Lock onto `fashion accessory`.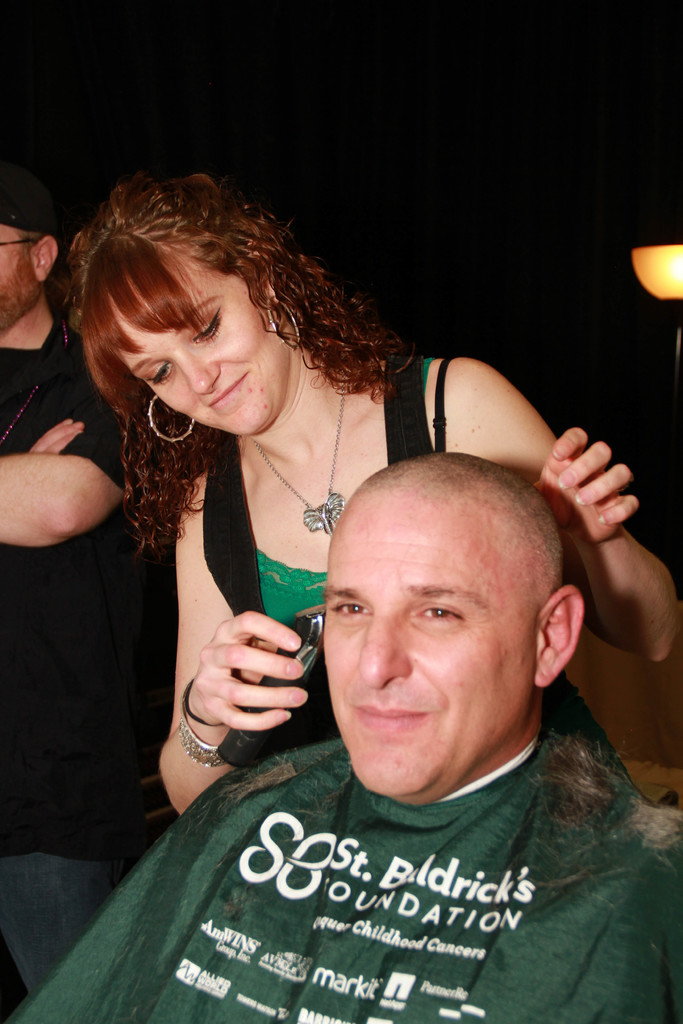
Locked: {"left": 251, "top": 369, "right": 349, "bottom": 541}.
